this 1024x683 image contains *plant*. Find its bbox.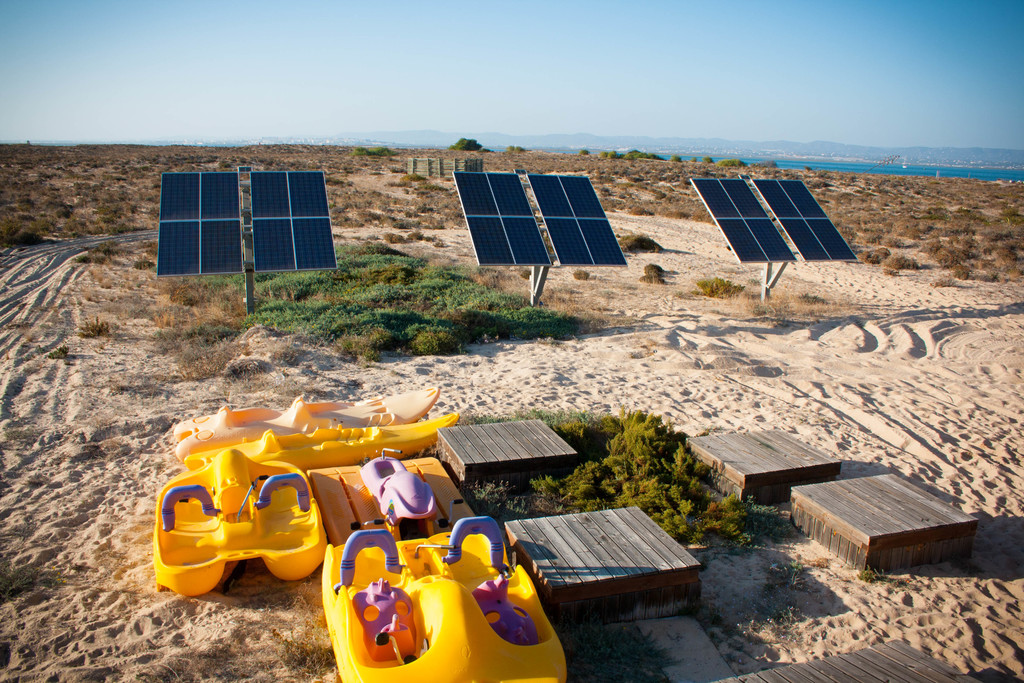
left=384, top=165, right=405, bottom=173.
